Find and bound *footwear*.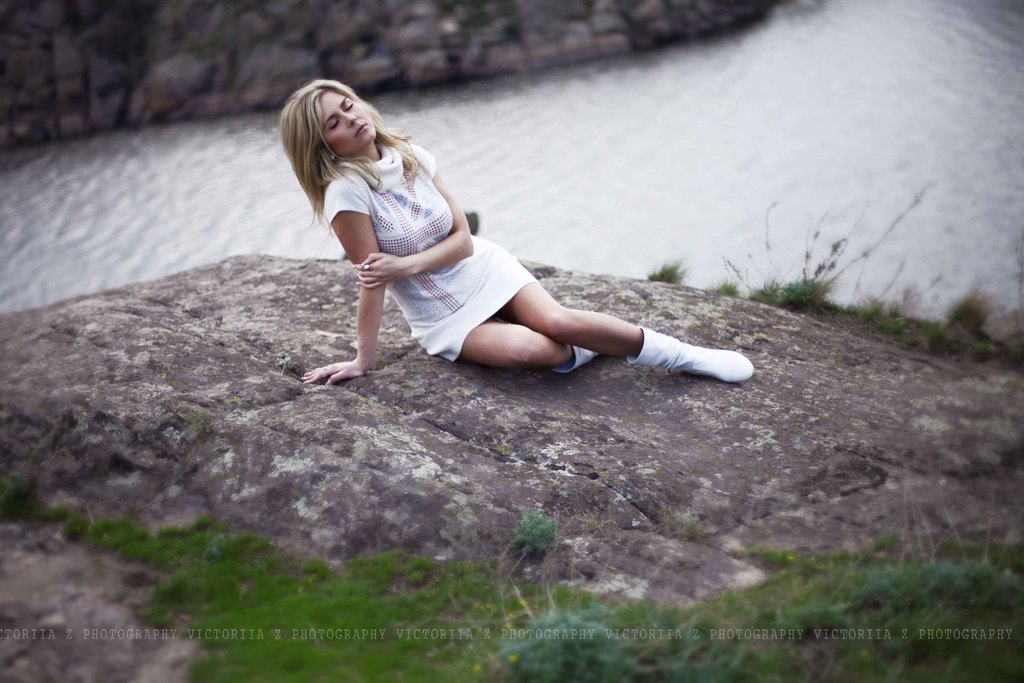
Bound: box(548, 339, 602, 377).
